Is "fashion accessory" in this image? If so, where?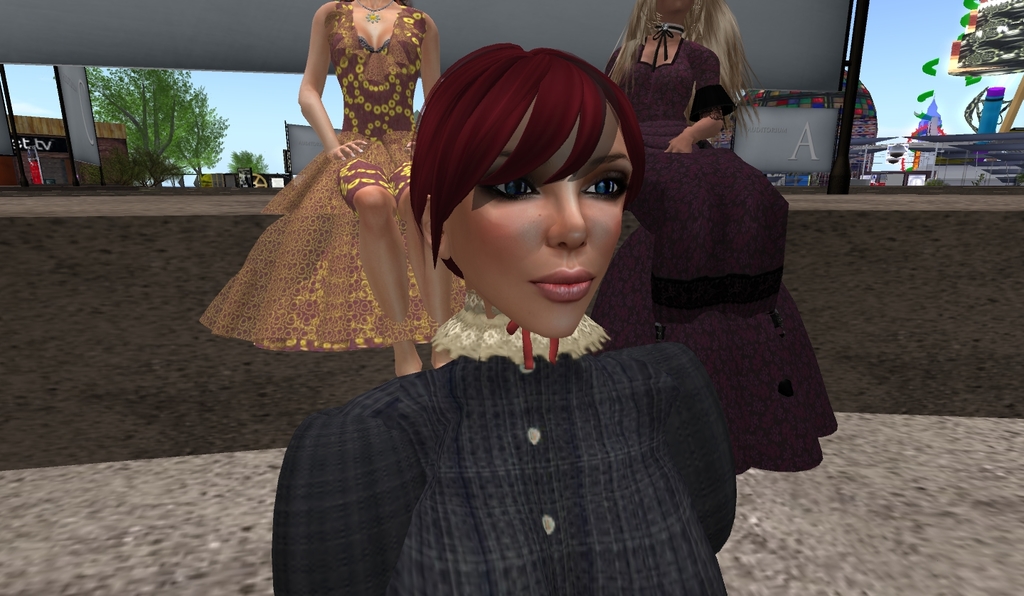
Yes, at {"x1": 358, "y1": 0, "x2": 415, "y2": 26}.
